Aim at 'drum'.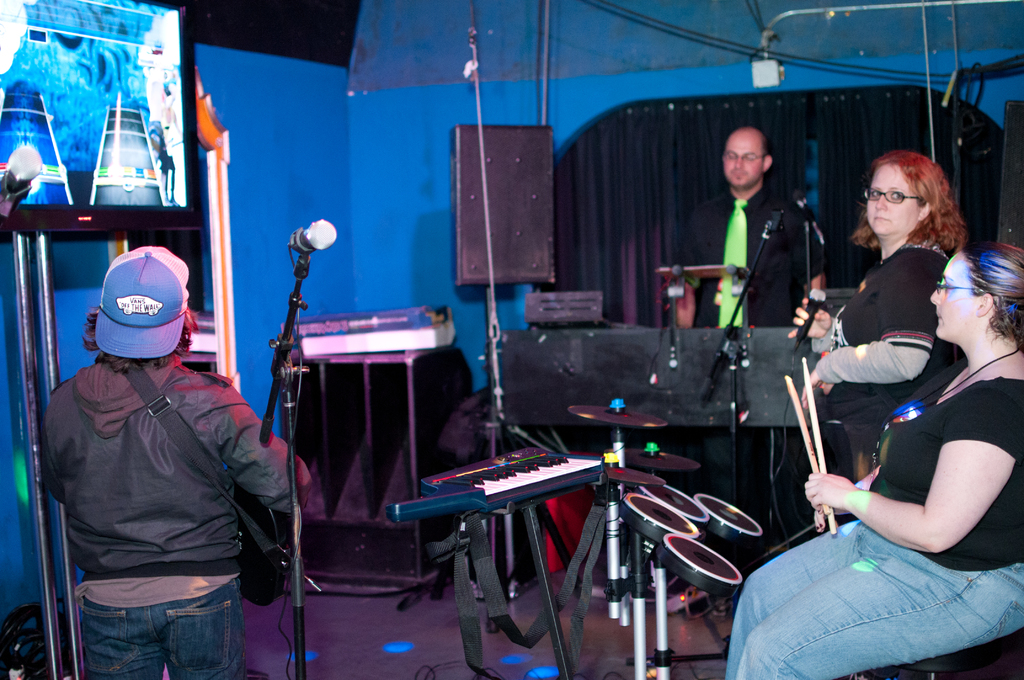
Aimed at (660, 533, 744, 597).
